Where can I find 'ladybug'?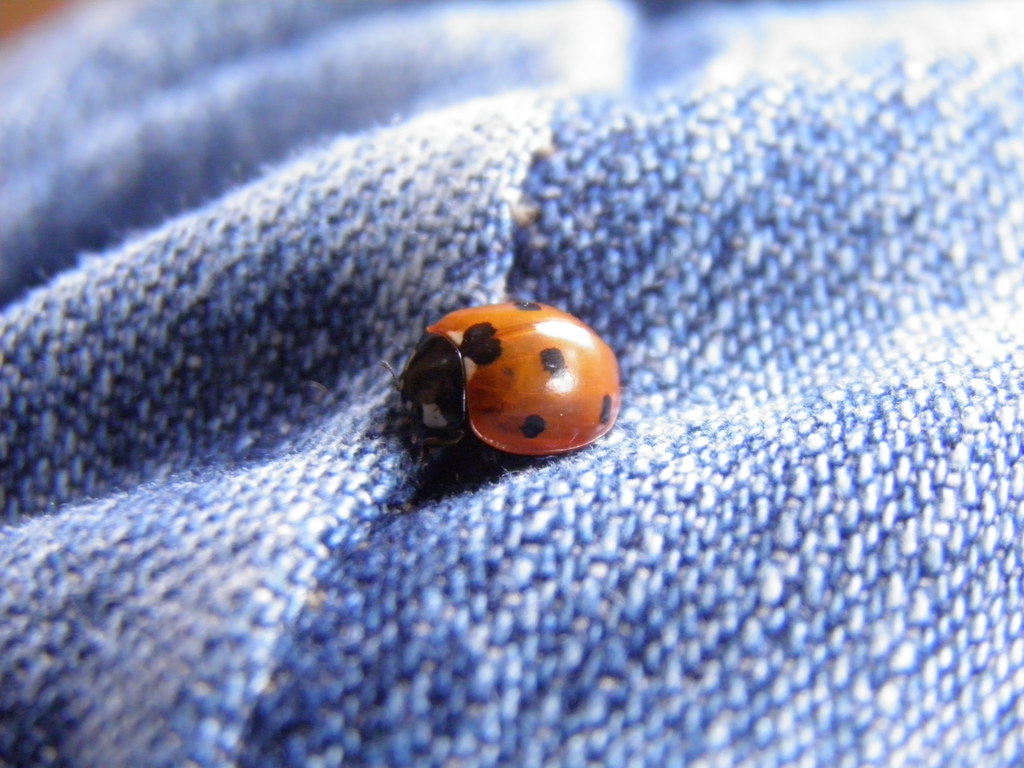
You can find it at rect(378, 291, 624, 466).
